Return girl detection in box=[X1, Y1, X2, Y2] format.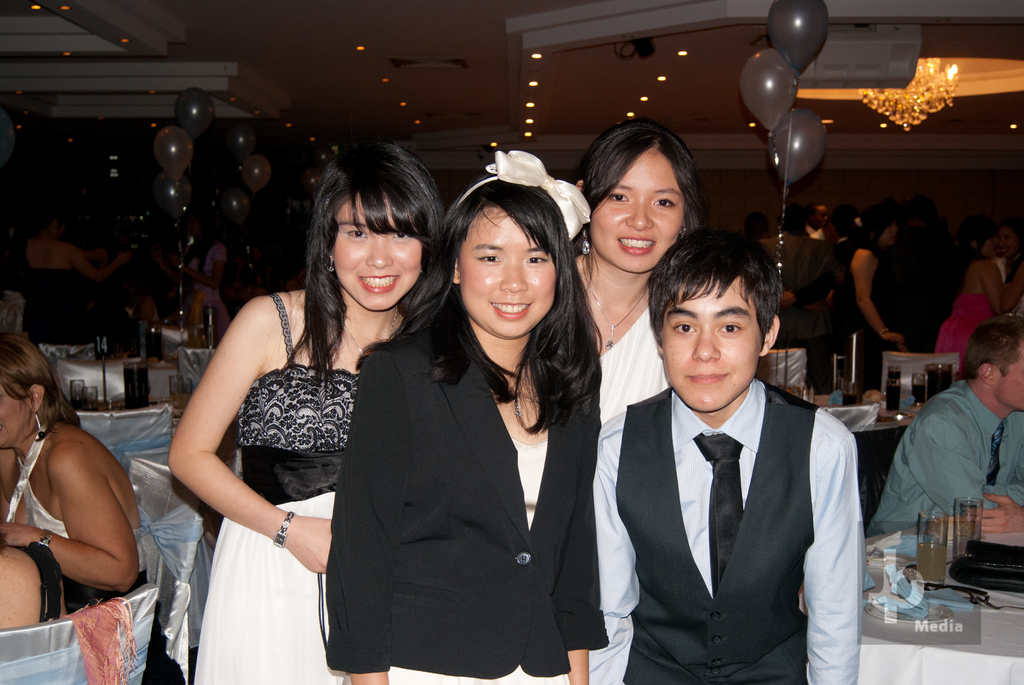
box=[323, 147, 611, 684].
